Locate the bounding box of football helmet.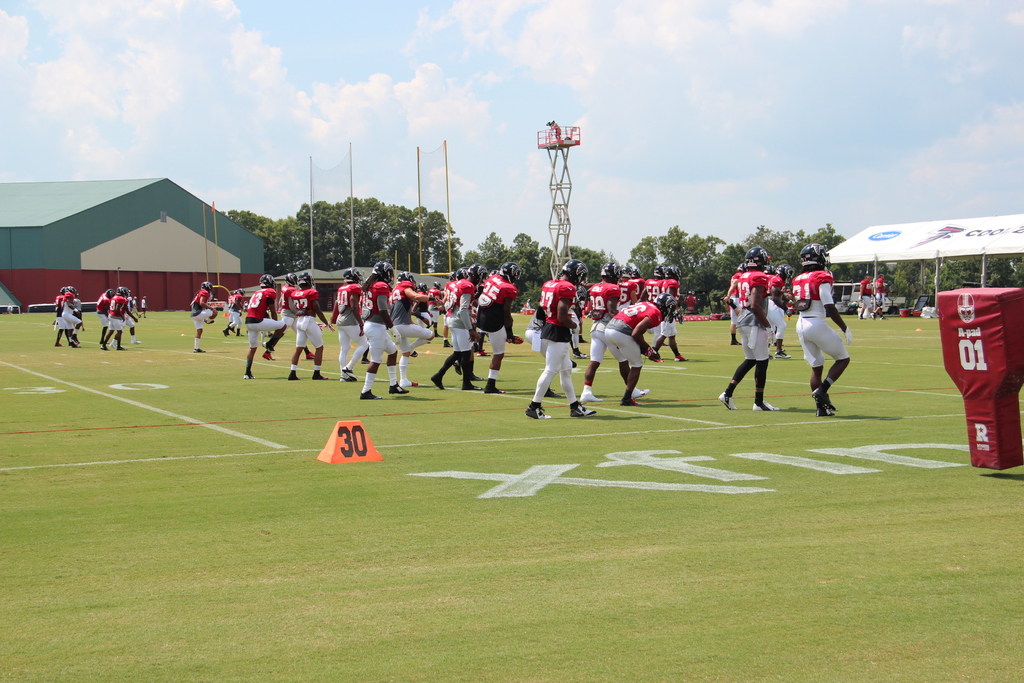
Bounding box: box(256, 272, 278, 286).
